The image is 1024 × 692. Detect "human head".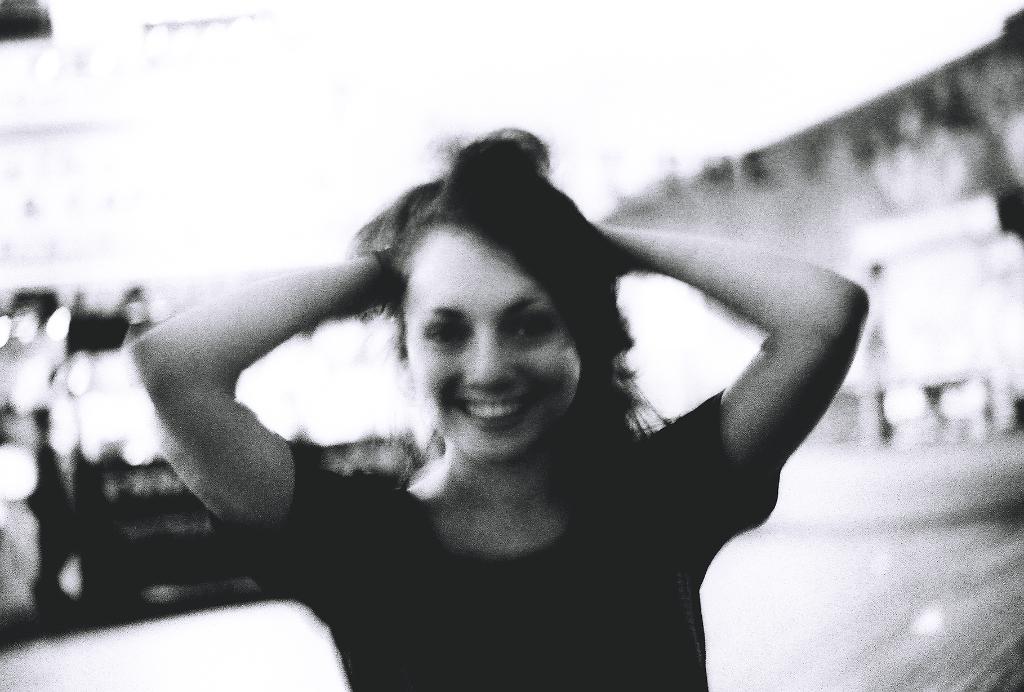
Detection: [left=361, top=137, right=636, bottom=479].
